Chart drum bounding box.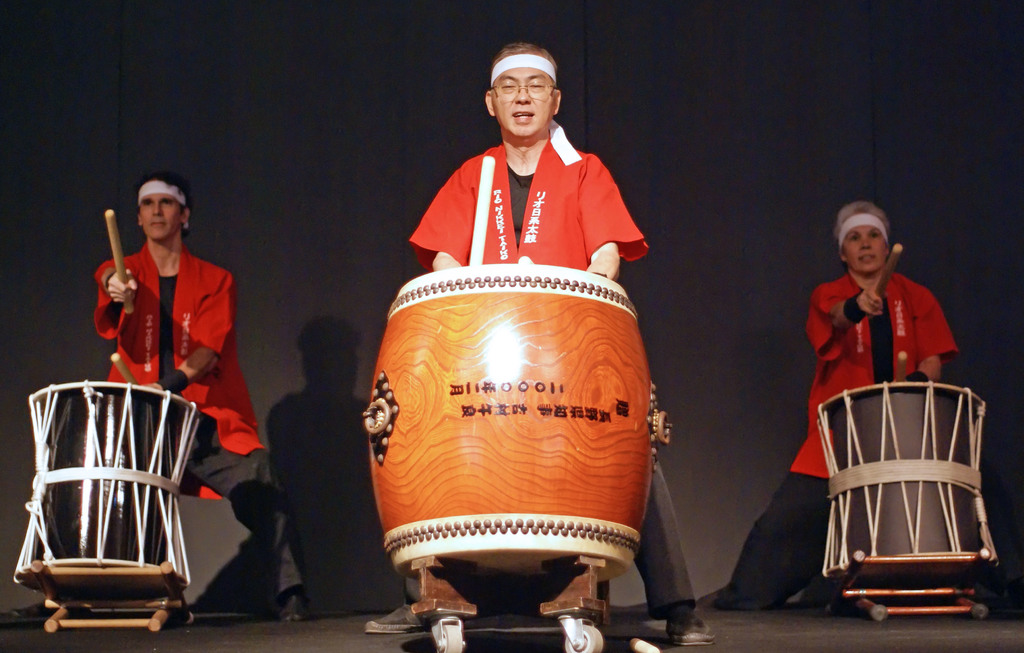
Charted: <box>12,383,202,592</box>.
